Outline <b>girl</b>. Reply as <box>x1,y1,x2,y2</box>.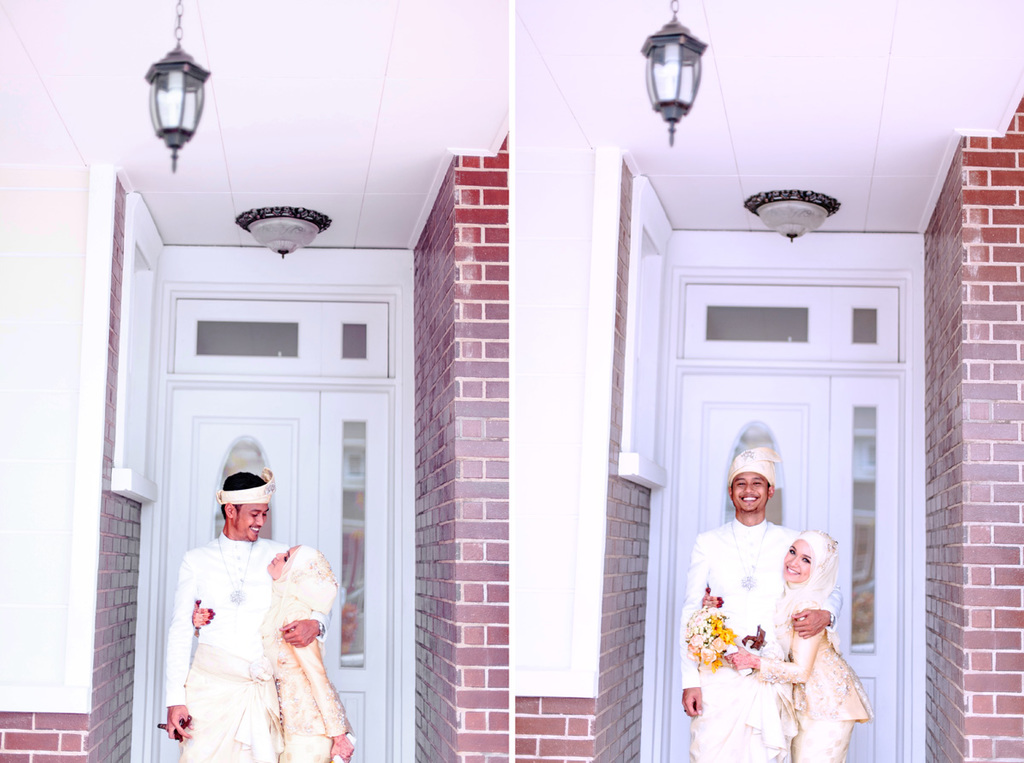
<box>713,526,876,762</box>.
